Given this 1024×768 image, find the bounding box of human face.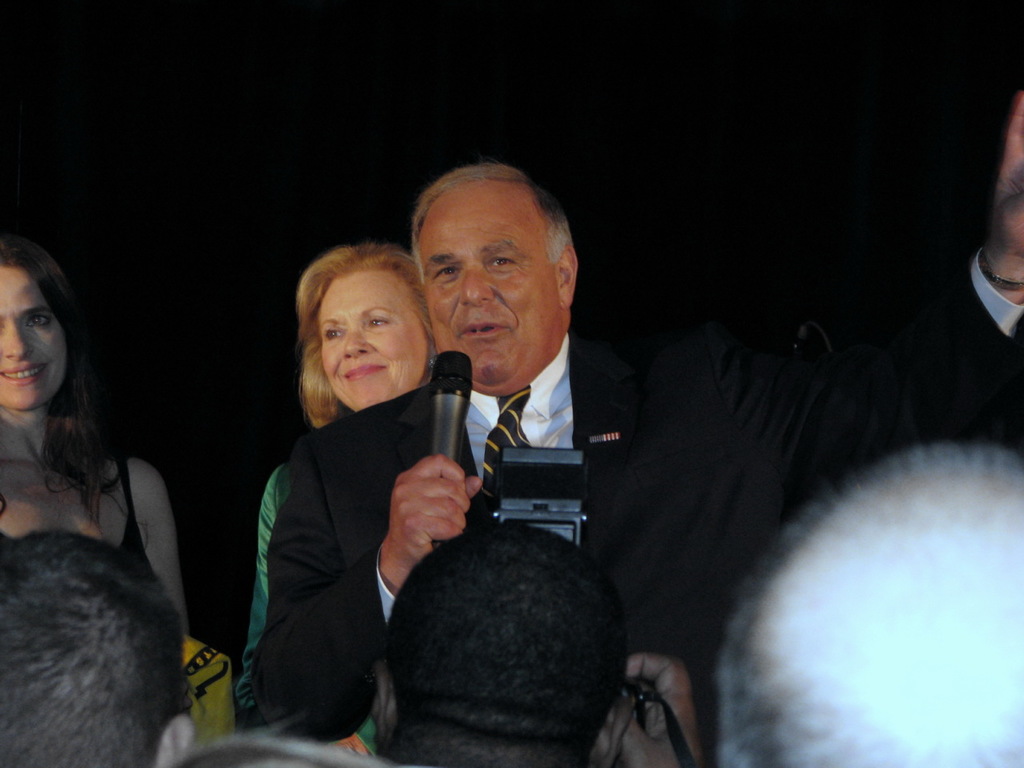
[left=420, top=182, right=563, bottom=394].
